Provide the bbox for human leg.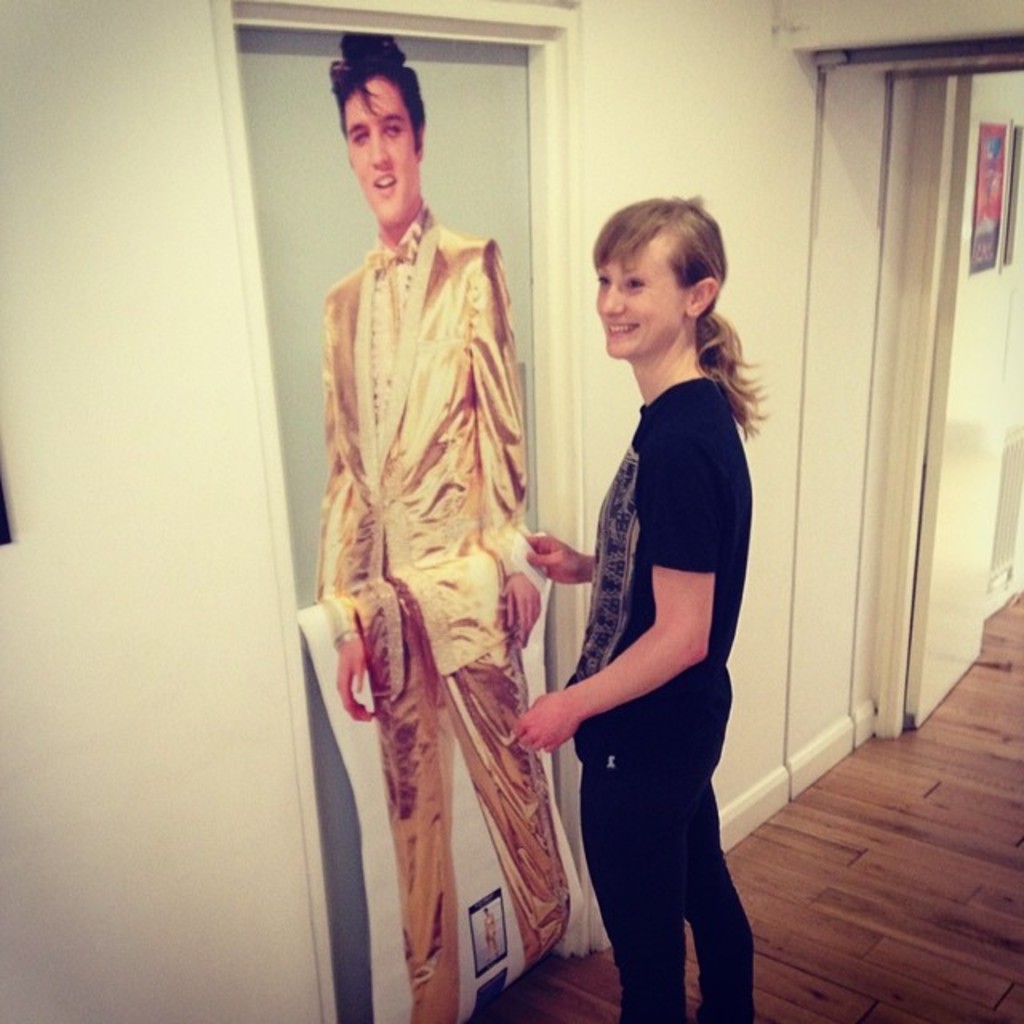
select_region(690, 664, 754, 1022).
